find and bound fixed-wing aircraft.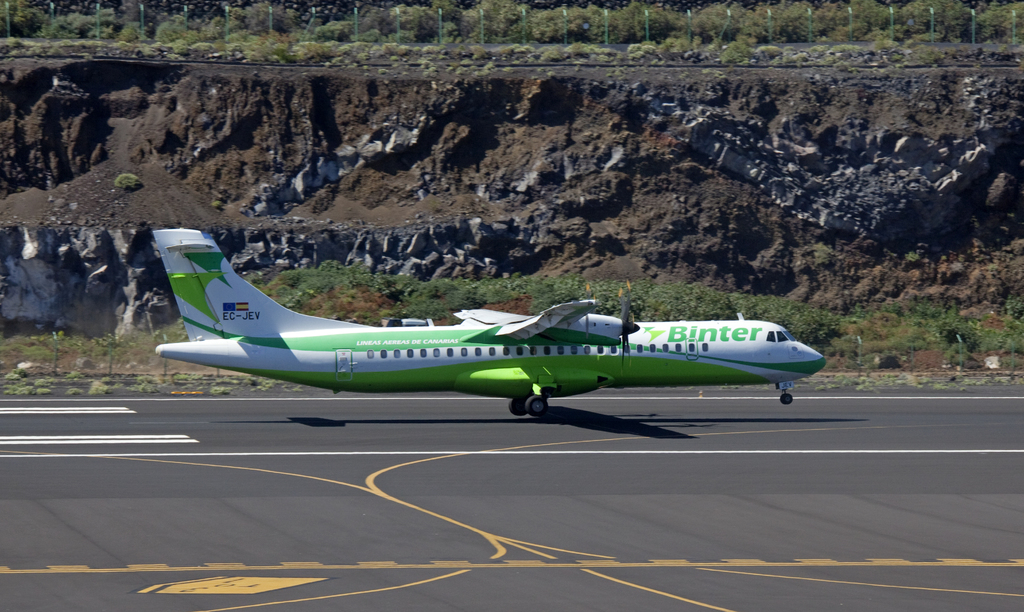
Bound: 155/229/824/418.
